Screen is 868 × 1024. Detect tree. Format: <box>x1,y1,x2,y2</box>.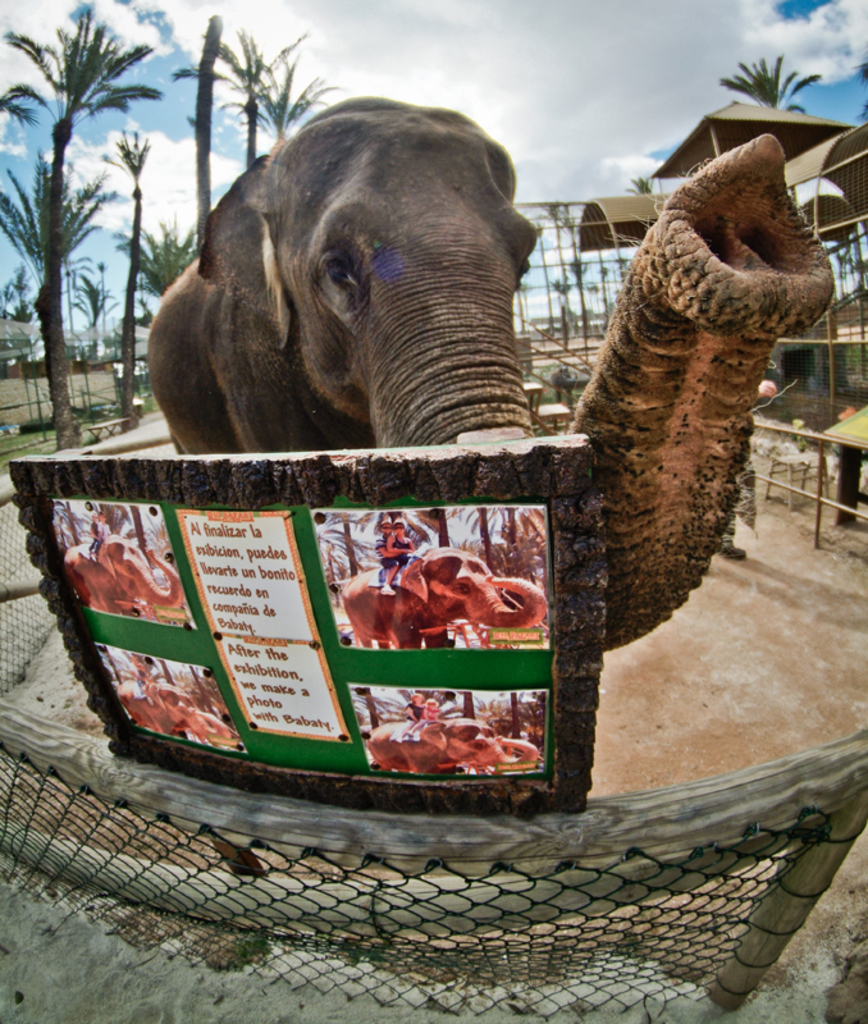
<box>858,45,867,125</box>.
